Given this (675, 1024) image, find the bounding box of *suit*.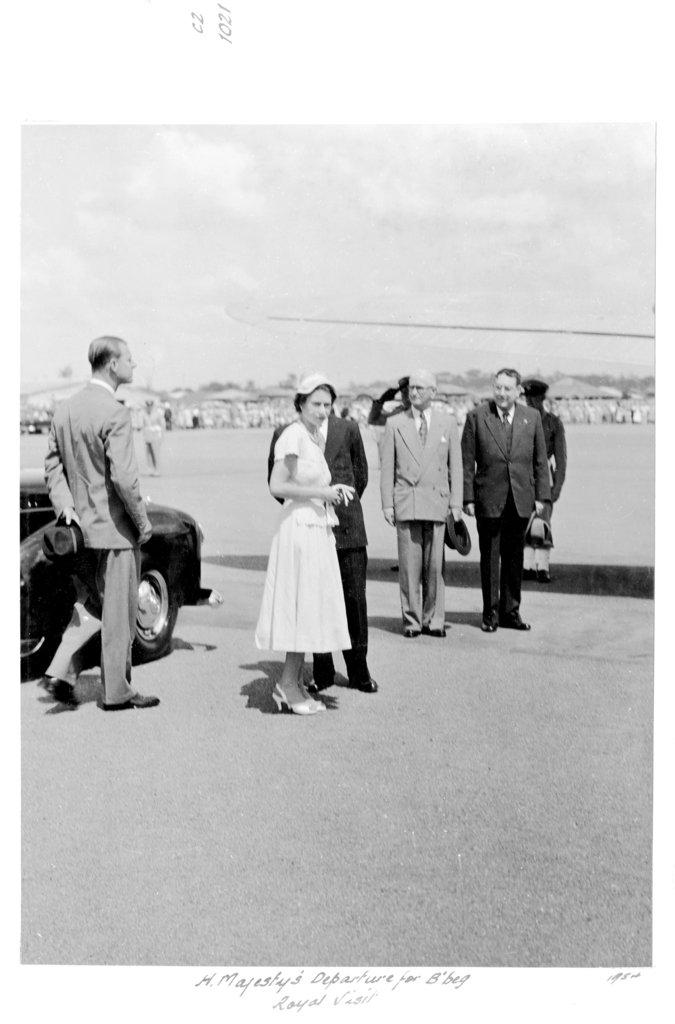
bbox=(380, 406, 466, 630).
